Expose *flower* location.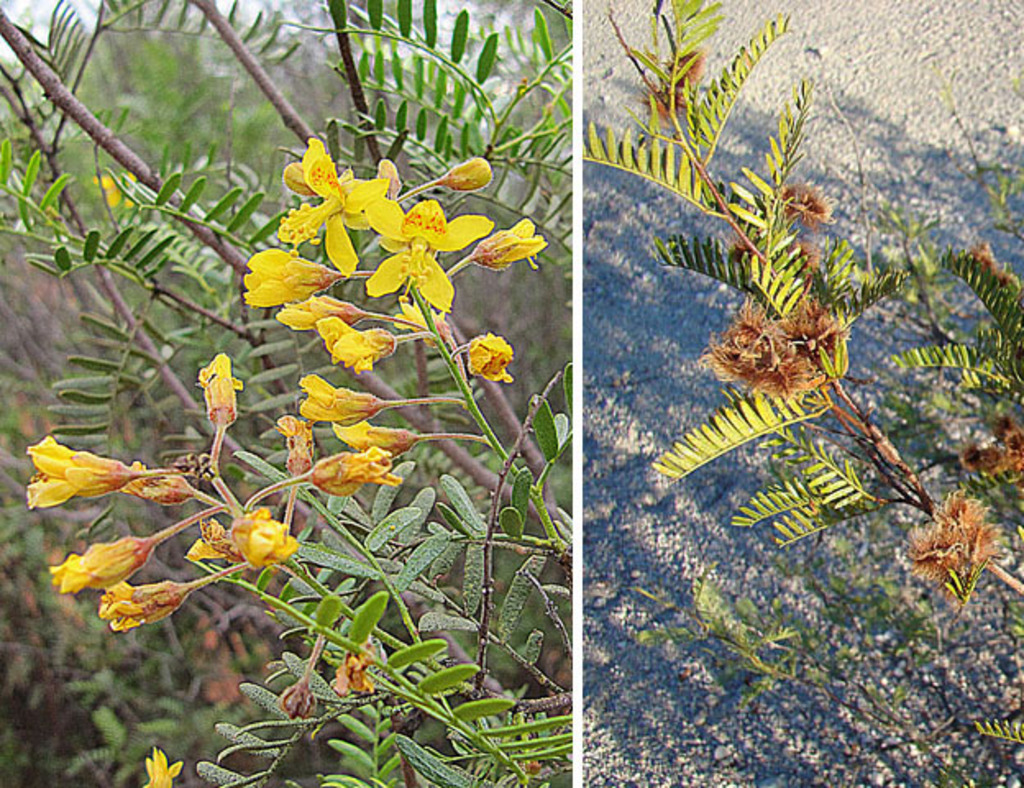
Exposed at <box>197,351,240,430</box>.
